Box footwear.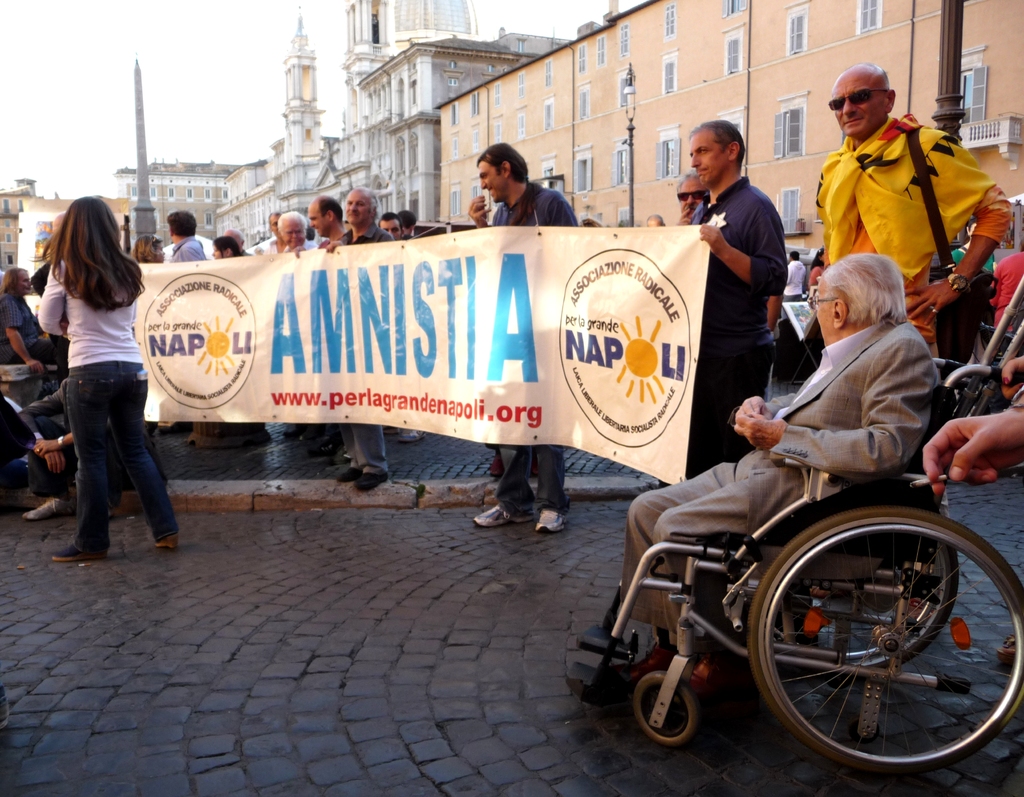
left=152, top=533, right=179, bottom=551.
